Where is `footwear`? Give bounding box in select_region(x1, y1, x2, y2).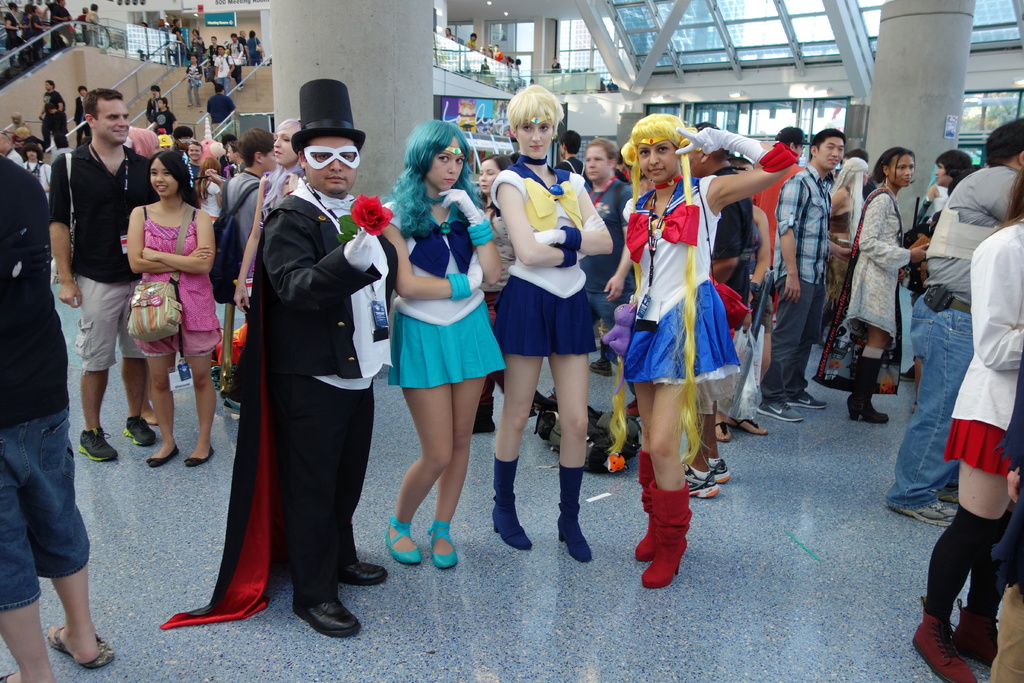
select_region(637, 454, 656, 559).
